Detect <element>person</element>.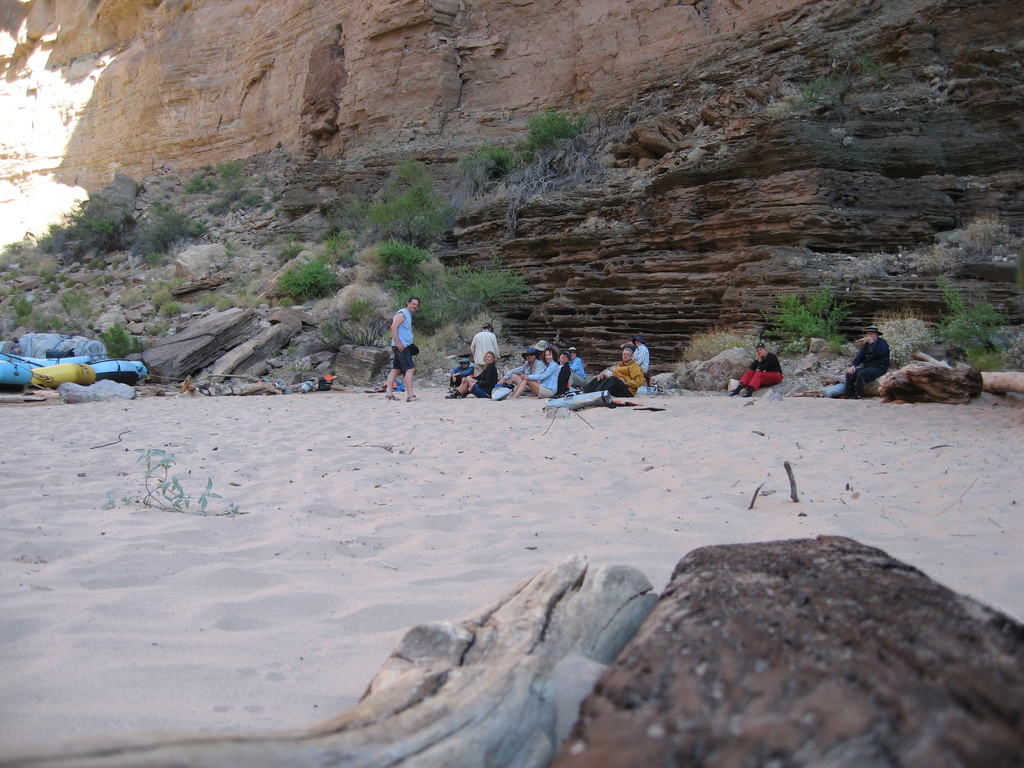
Detected at 468:322:518:408.
